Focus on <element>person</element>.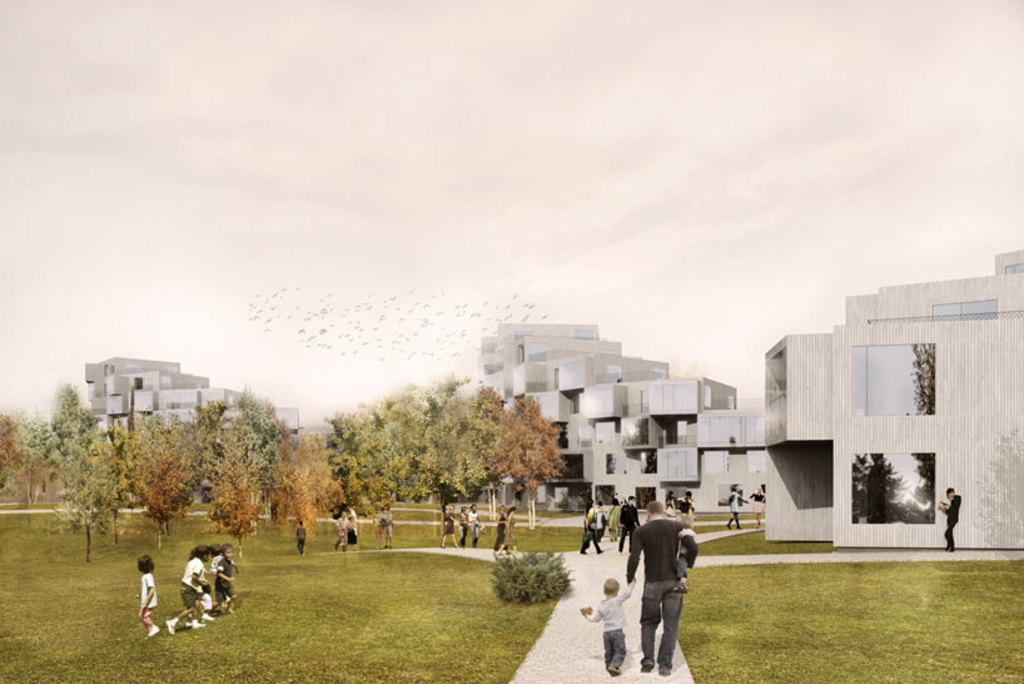
Focused at <box>213,541,240,615</box>.
